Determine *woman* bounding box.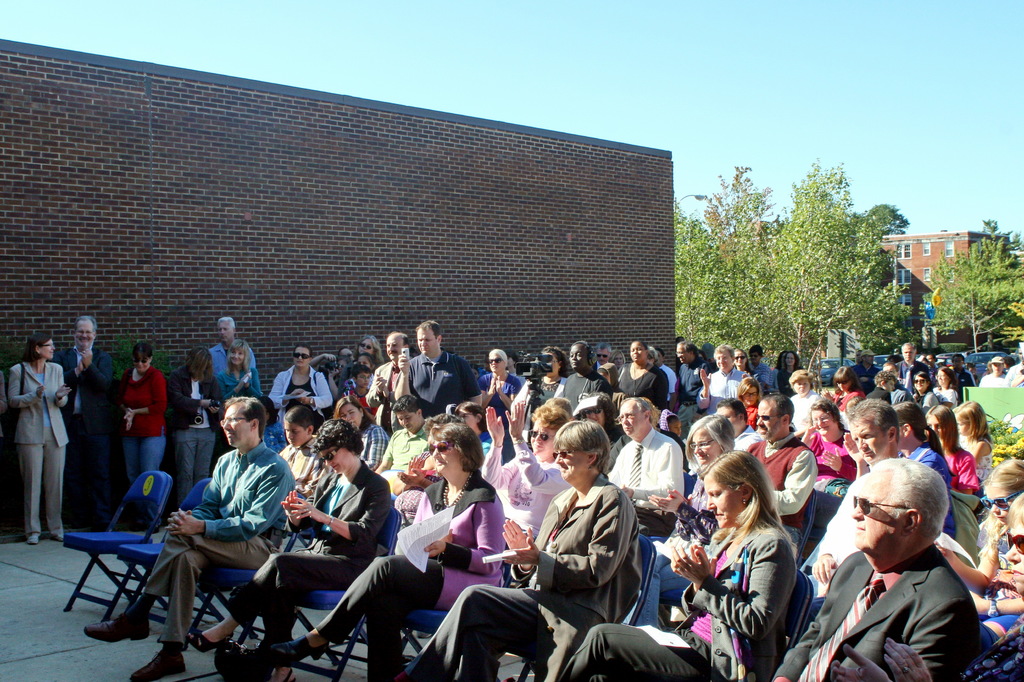
Determined: <region>218, 342, 259, 397</region>.
